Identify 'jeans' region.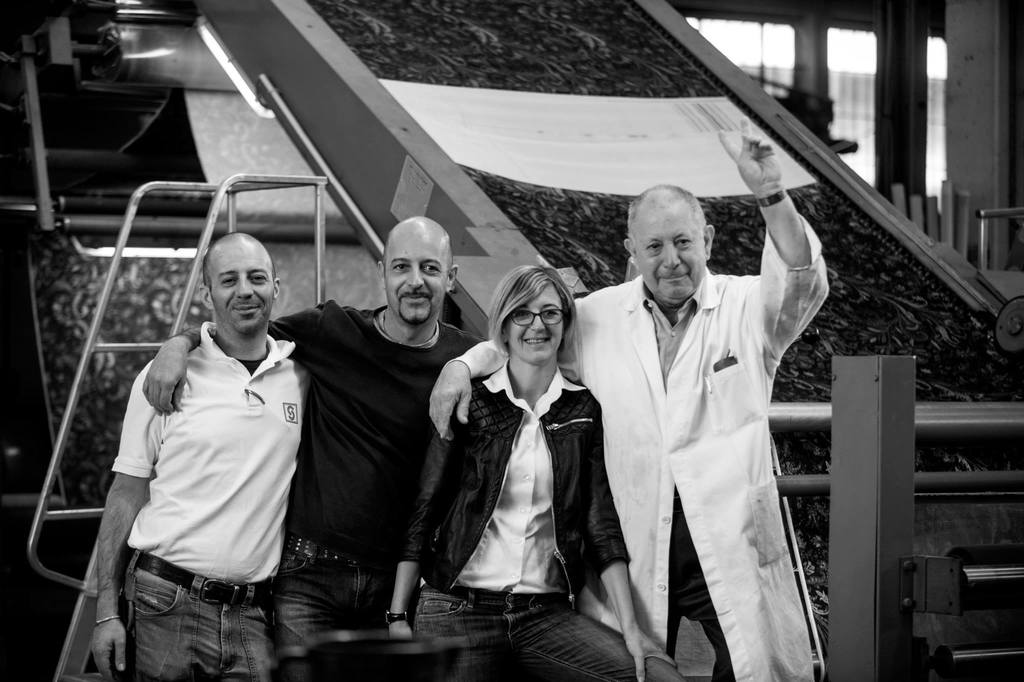
Region: box(275, 524, 404, 665).
